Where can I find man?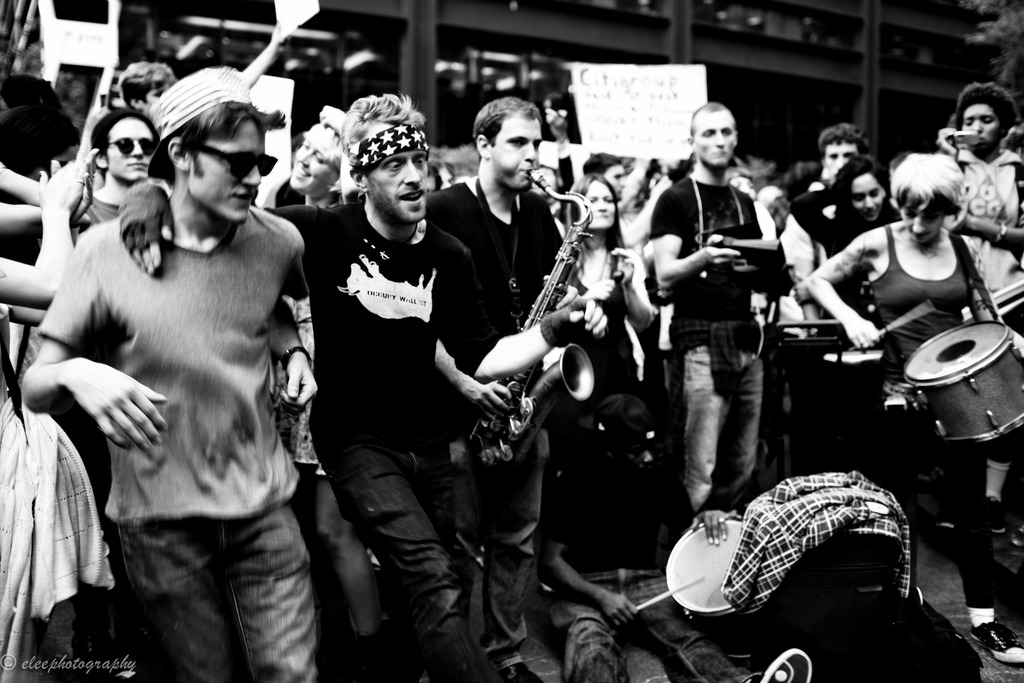
You can find it at l=122, t=94, r=610, b=682.
